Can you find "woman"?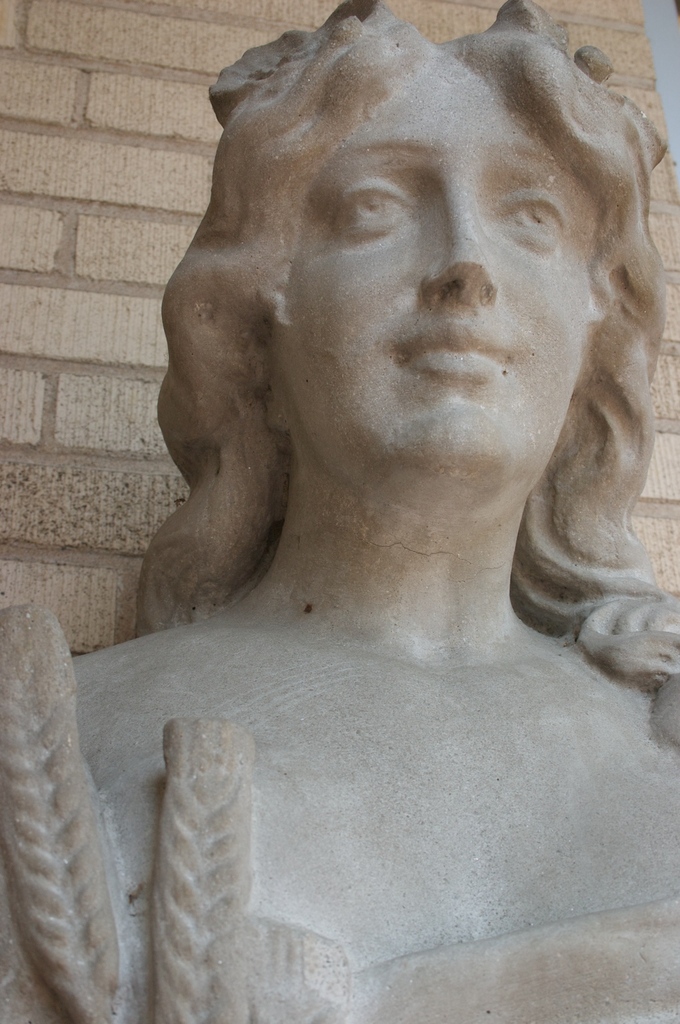
Yes, bounding box: detection(0, 0, 679, 1023).
